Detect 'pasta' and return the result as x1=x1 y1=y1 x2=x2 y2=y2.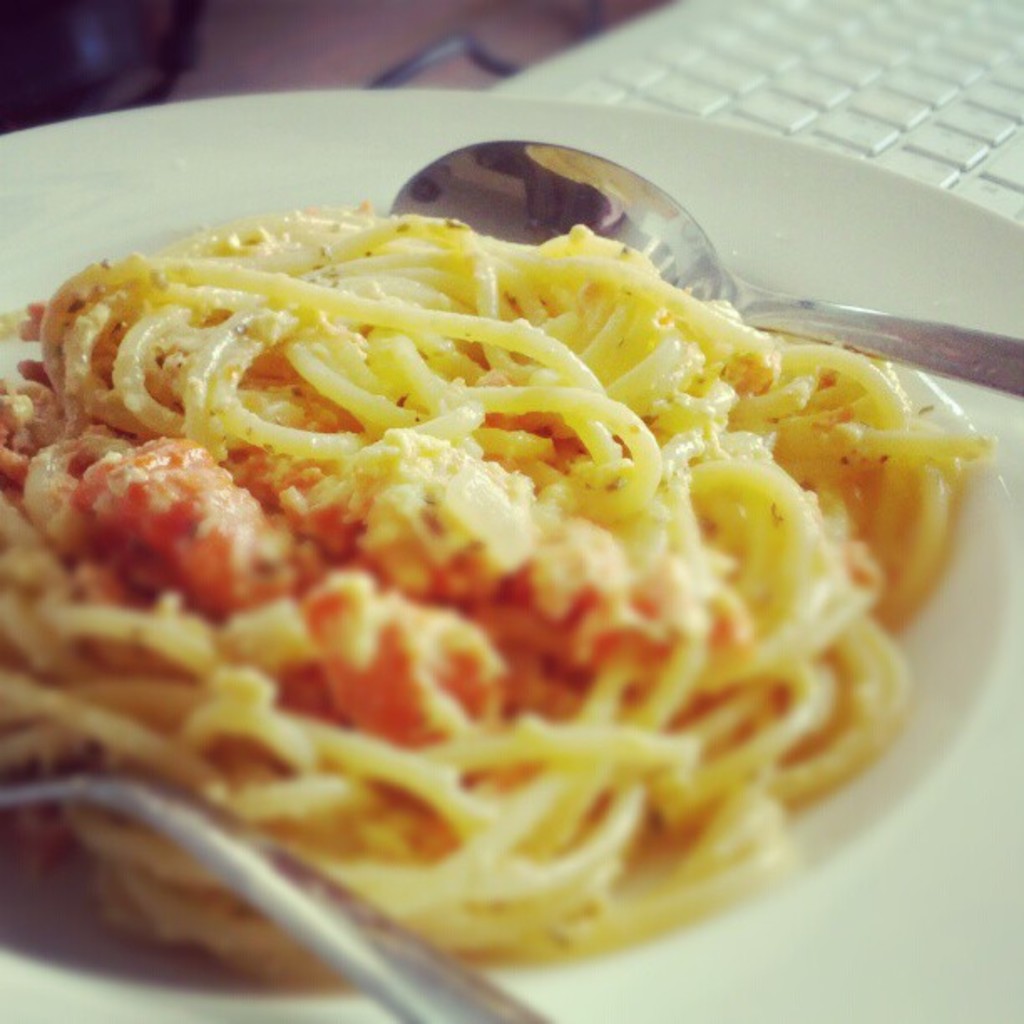
x1=0 y1=192 x2=991 y2=975.
